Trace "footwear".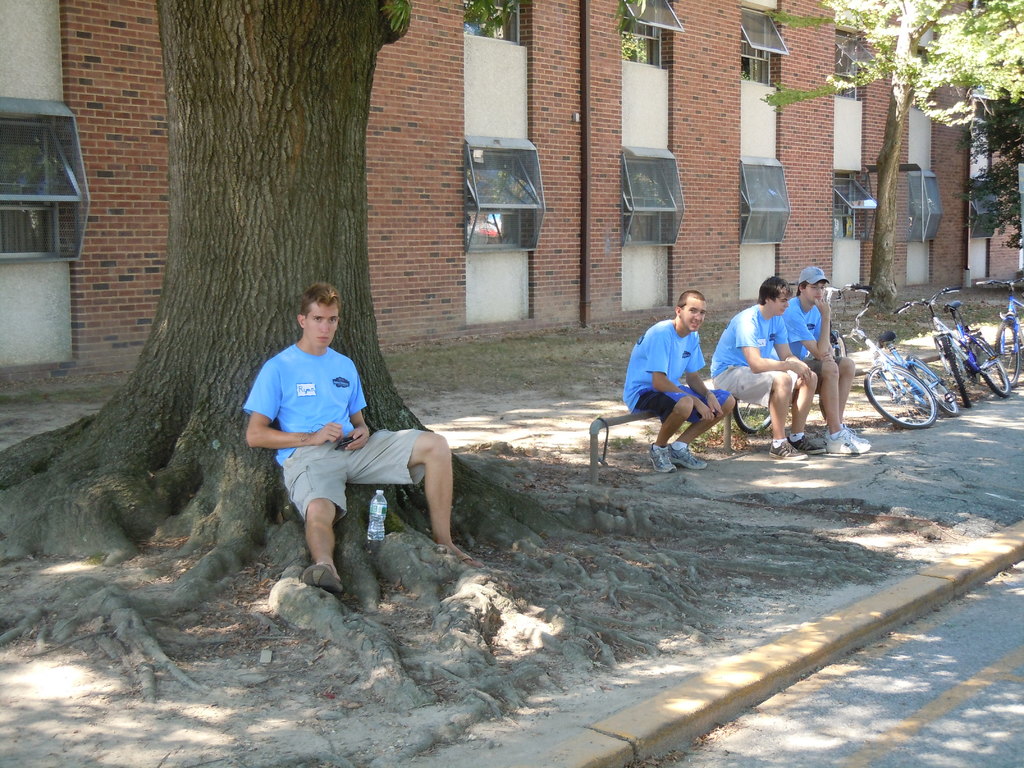
Traced to <region>765, 440, 804, 459</region>.
